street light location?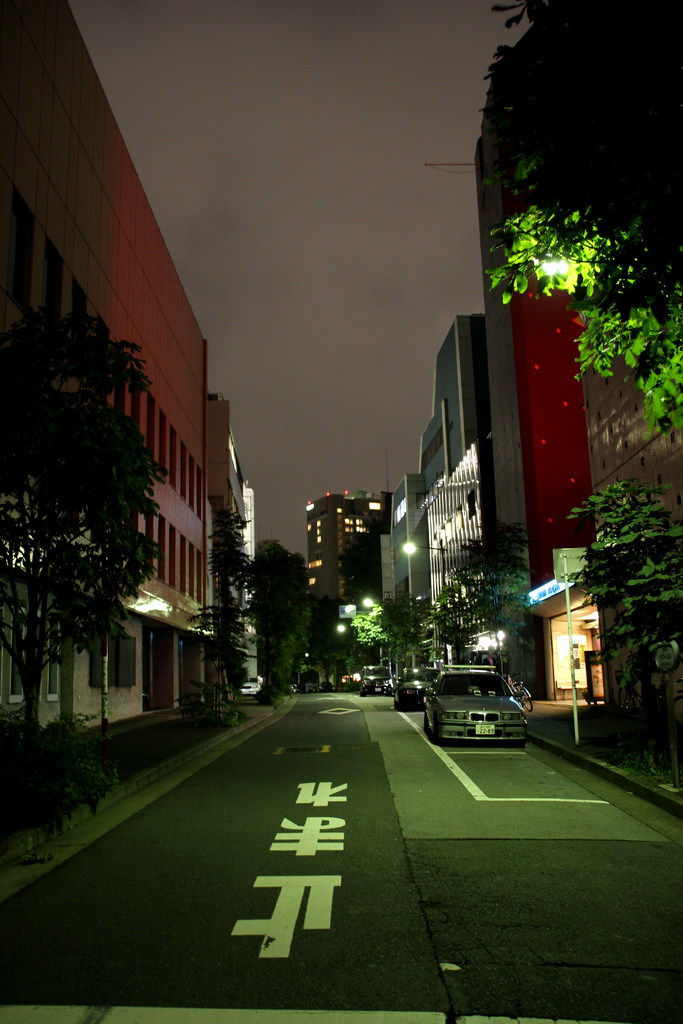
(x1=402, y1=536, x2=450, y2=664)
